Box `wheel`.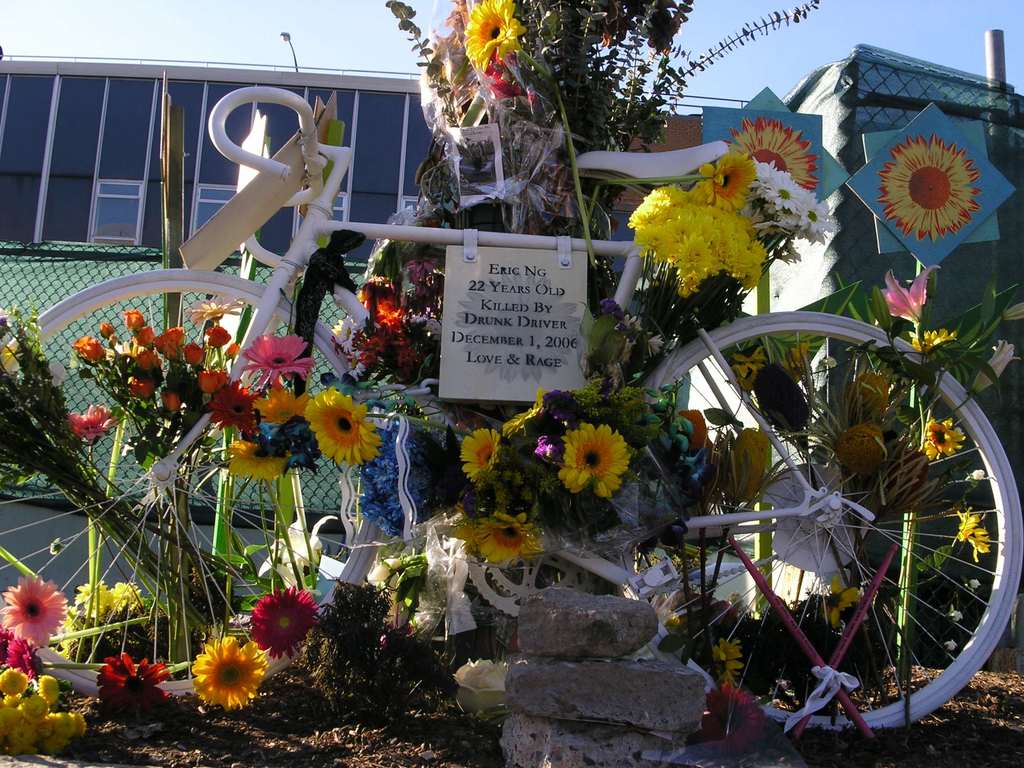
[0,257,397,713].
